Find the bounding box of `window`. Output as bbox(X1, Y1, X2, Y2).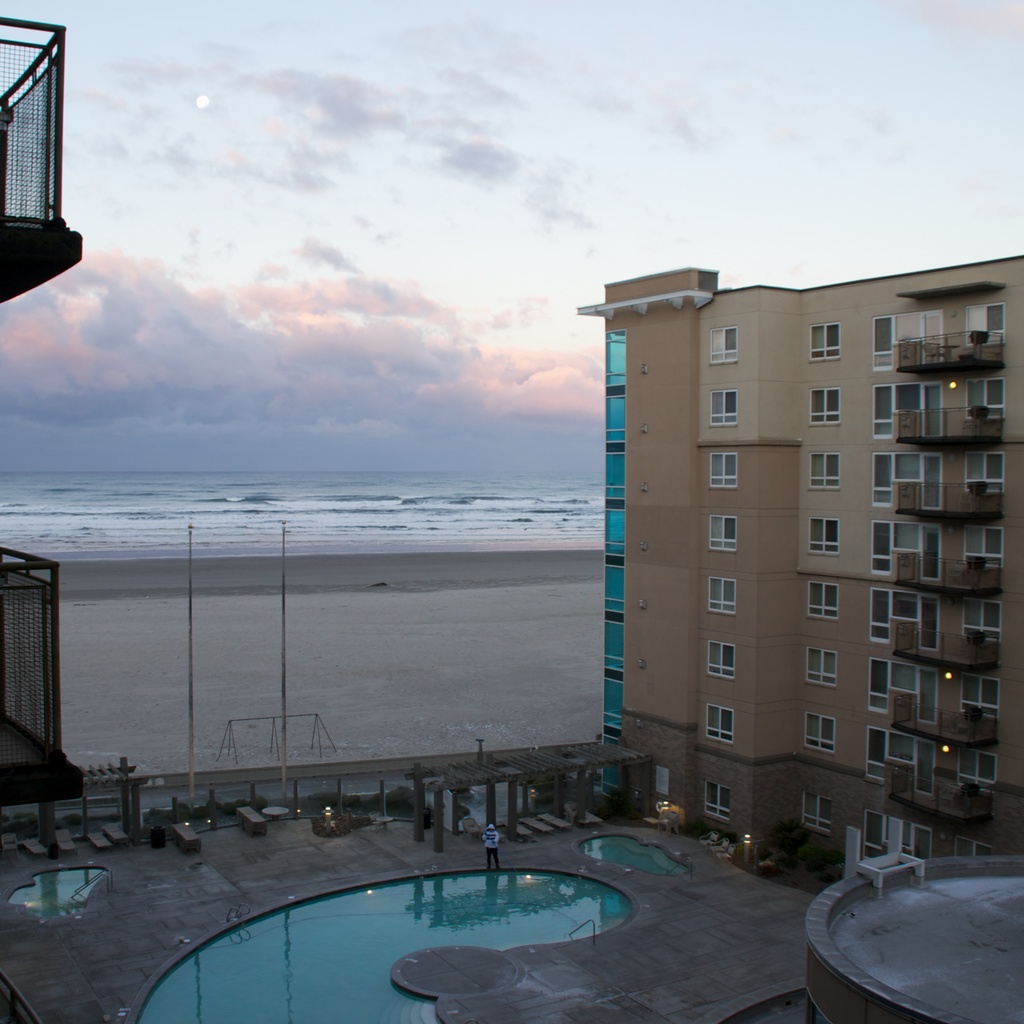
bbox(922, 458, 939, 513).
